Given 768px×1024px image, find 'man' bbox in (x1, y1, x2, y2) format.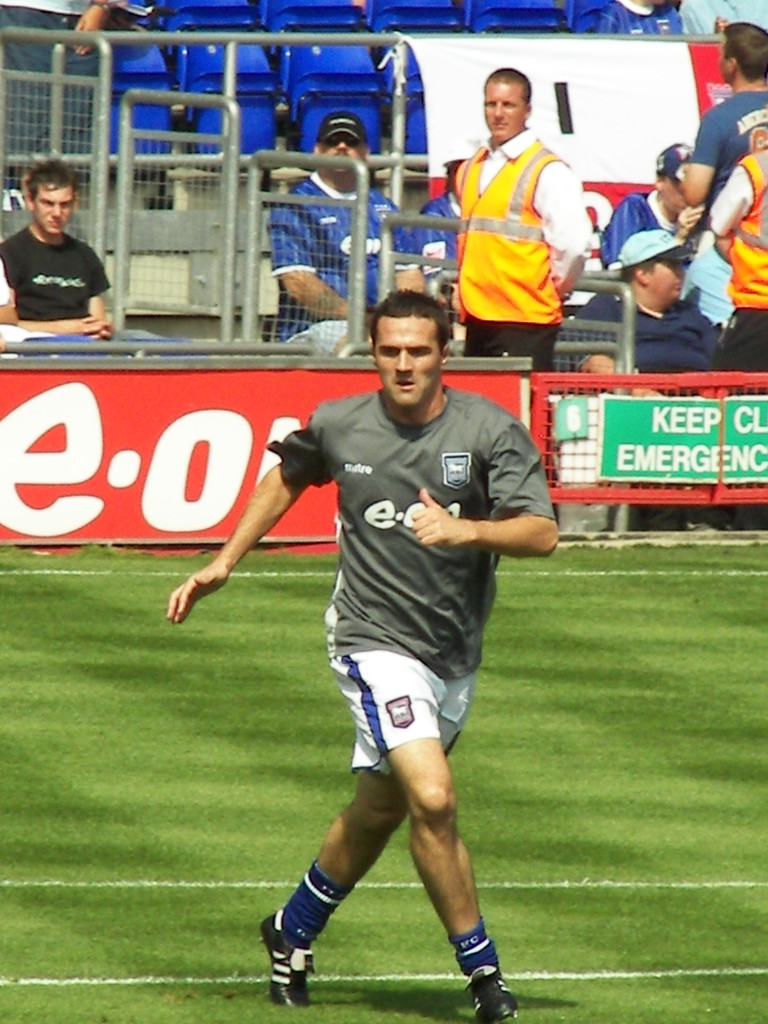
(225, 257, 566, 1002).
